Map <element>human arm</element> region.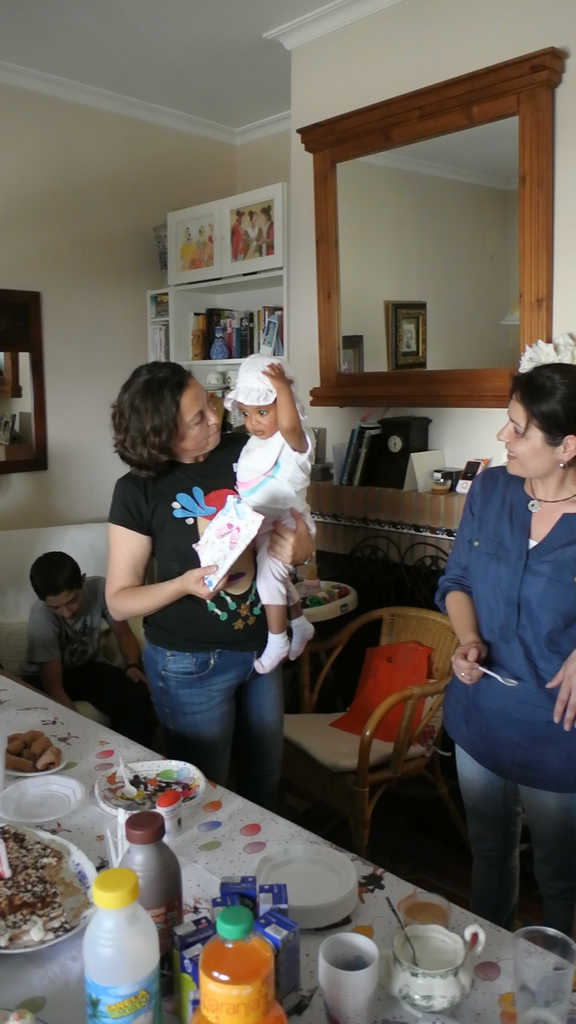
Mapped to locate(548, 648, 575, 730).
